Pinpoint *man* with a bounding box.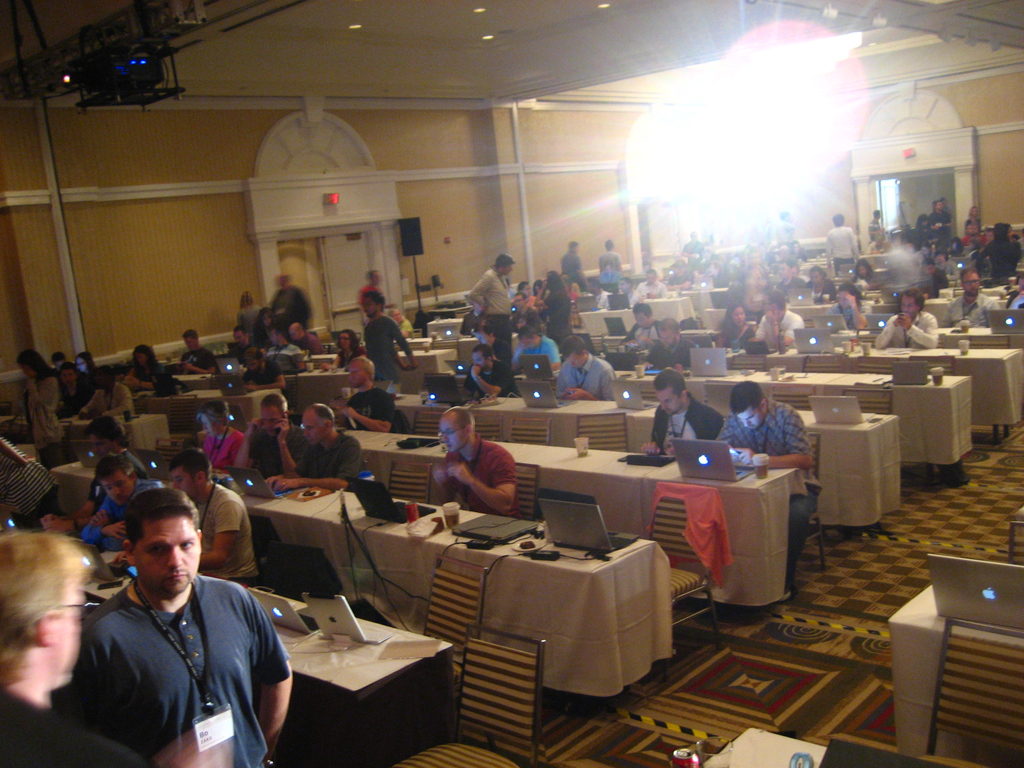
BBox(596, 239, 625, 277).
